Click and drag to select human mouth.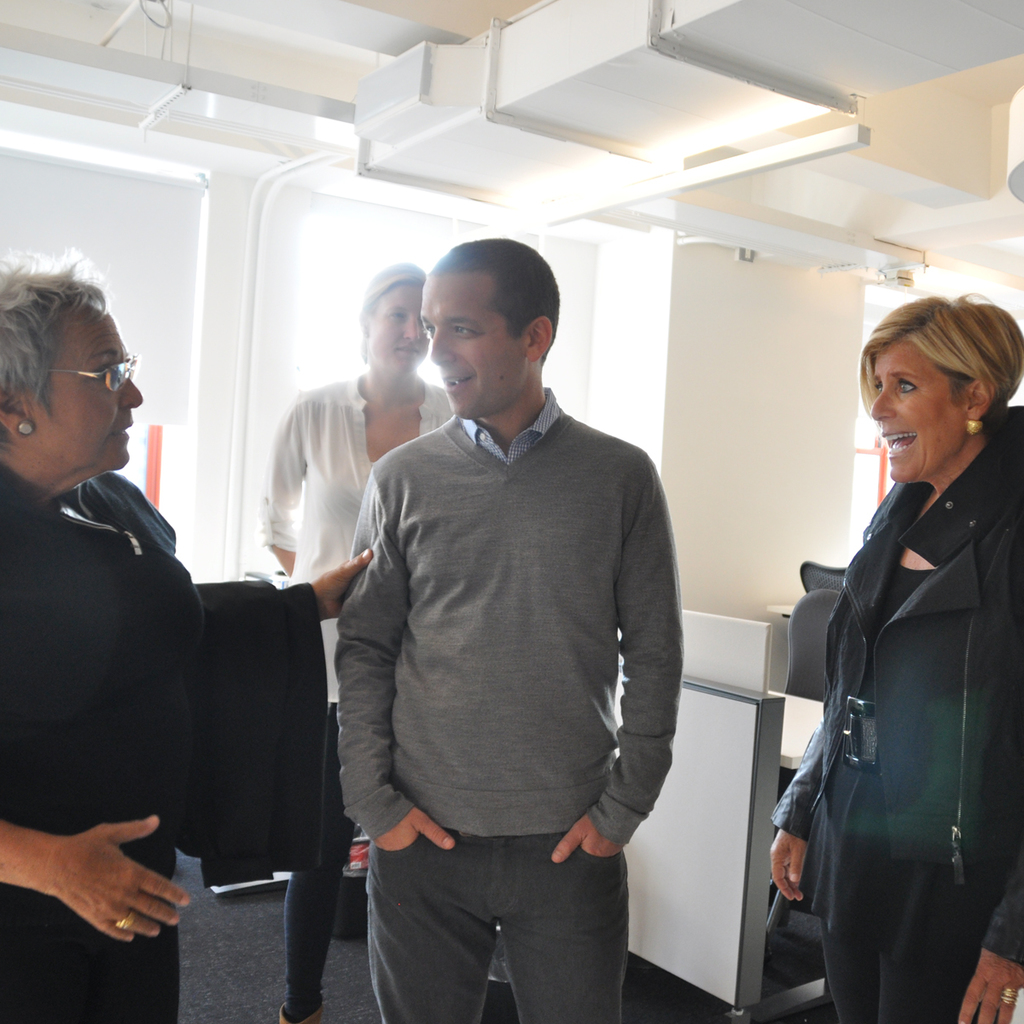
Selection: <bbox>439, 369, 485, 399</bbox>.
